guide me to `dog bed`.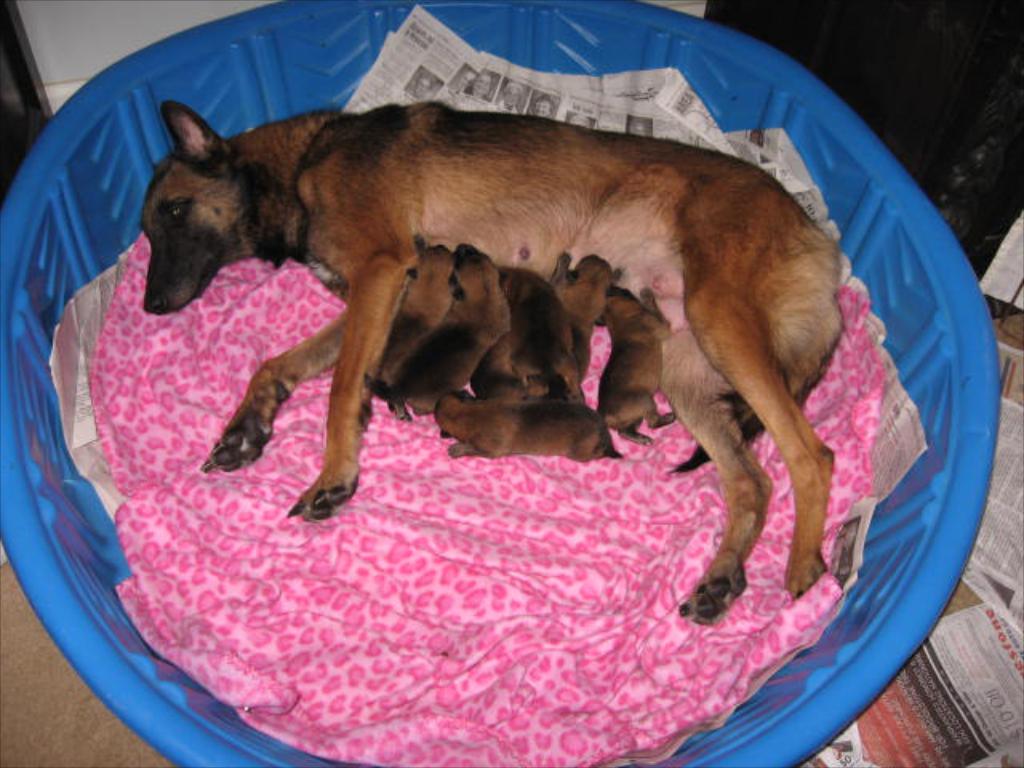
Guidance: (90, 226, 886, 766).
